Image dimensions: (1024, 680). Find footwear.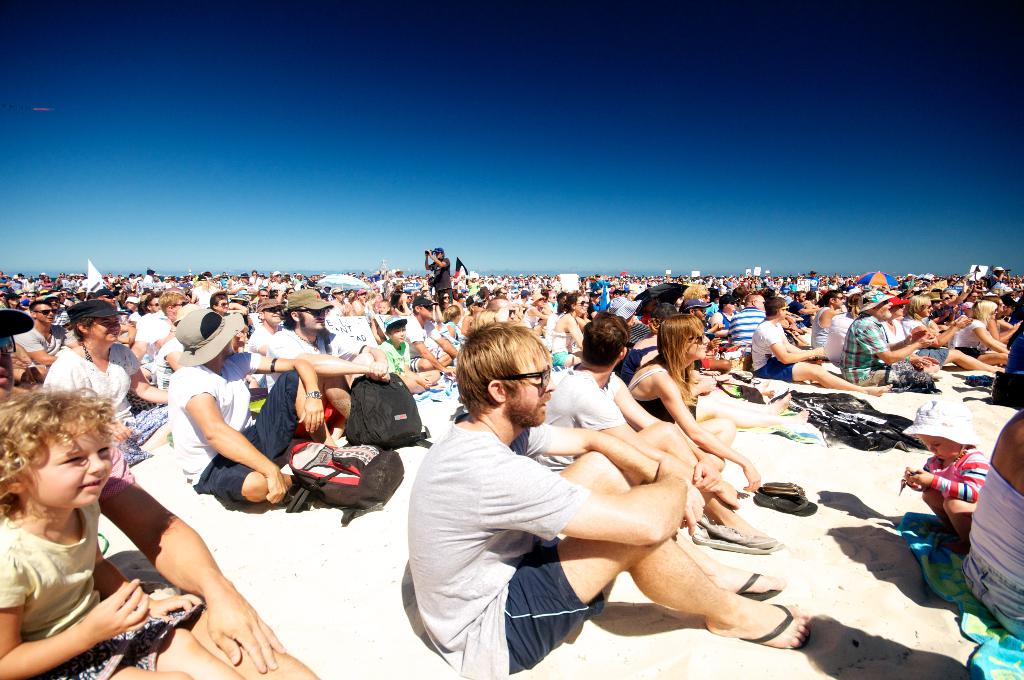
l=752, t=494, r=817, b=516.
